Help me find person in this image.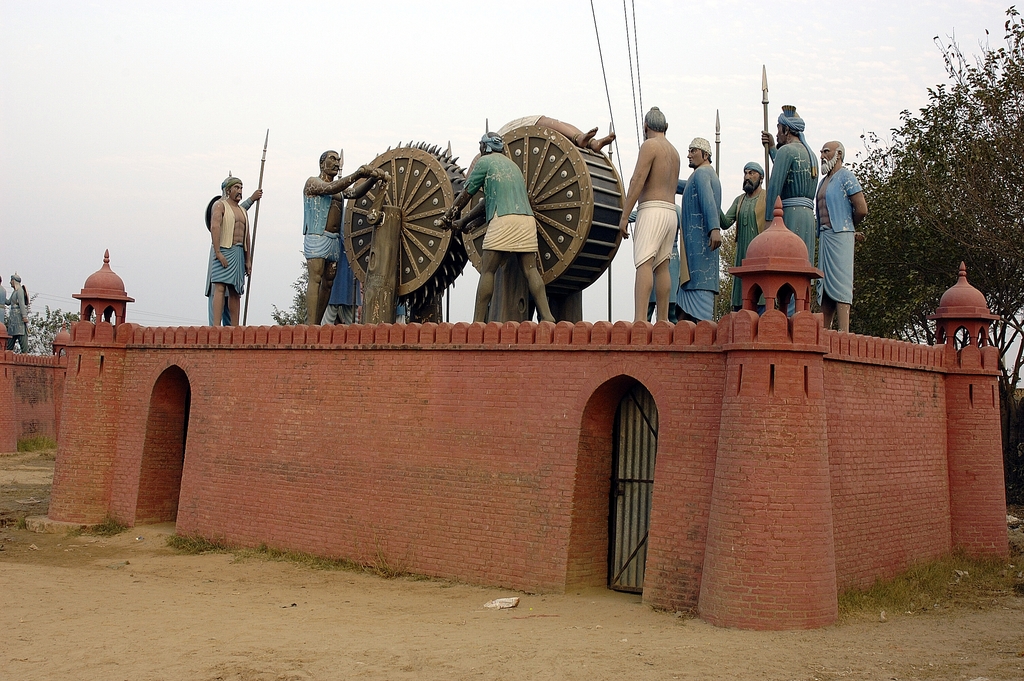
Found it: [x1=5, y1=269, x2=30, y2=350].
